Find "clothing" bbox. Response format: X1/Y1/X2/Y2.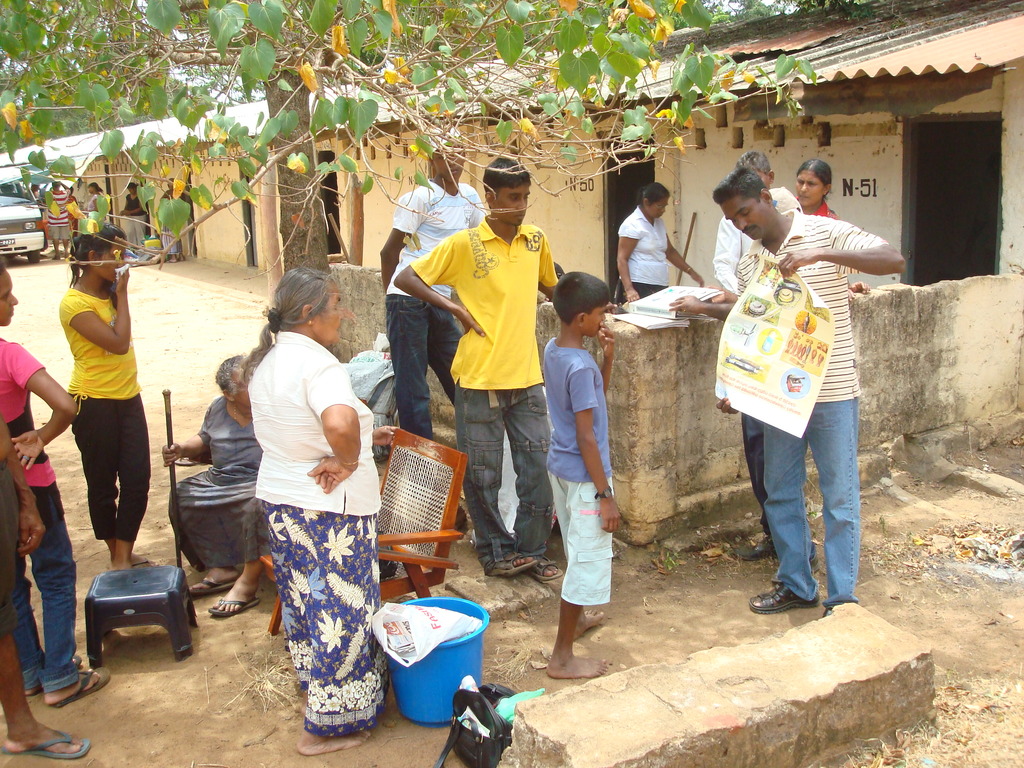
49/188/72/243.
